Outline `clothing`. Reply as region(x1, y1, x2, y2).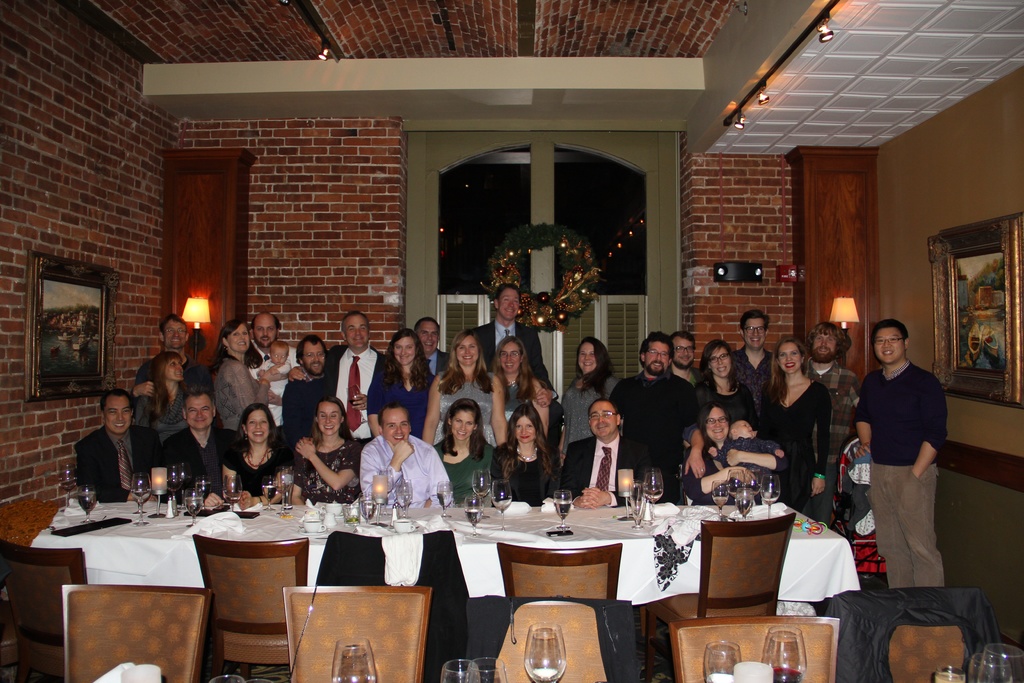
region(282, 339, 338, 443).
